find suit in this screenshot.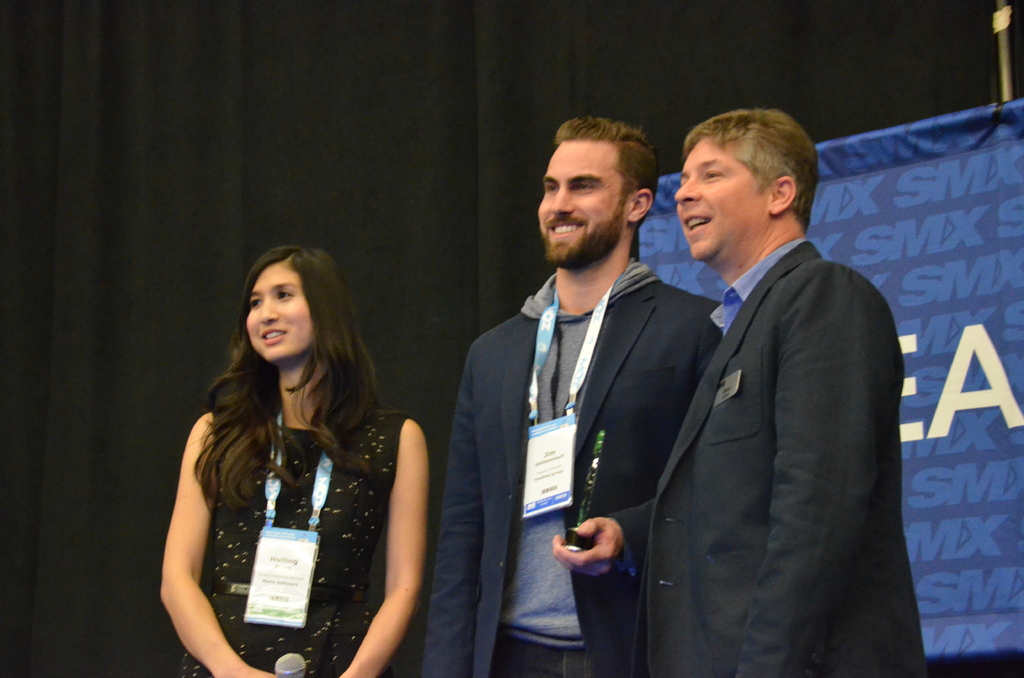
The bounding box for suit is box(615, 124, 907, 677).
